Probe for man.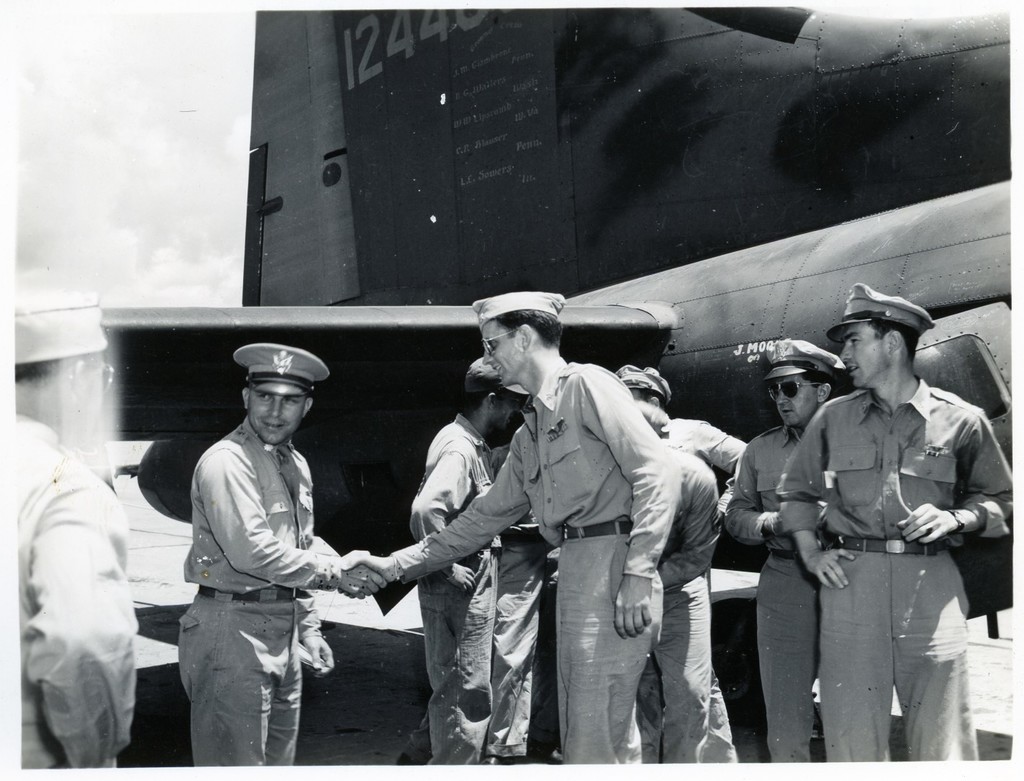
Probe result: locate(701, 335, 854, 762).
